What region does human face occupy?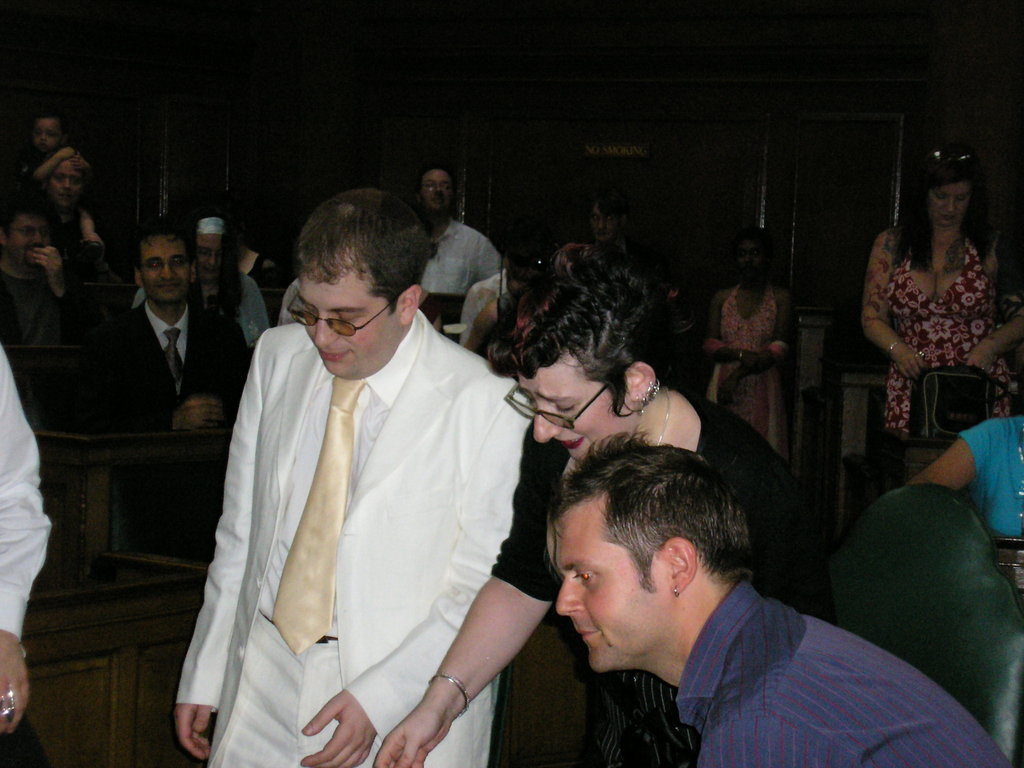
(198, 239, 232, 284).
